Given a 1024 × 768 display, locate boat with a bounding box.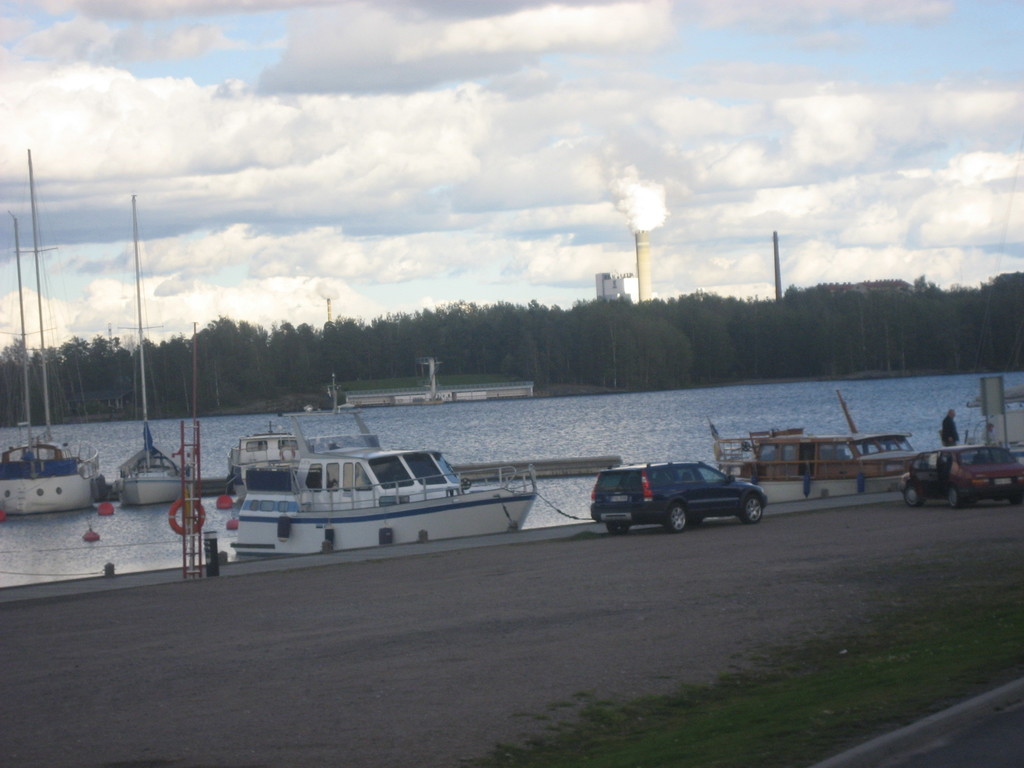
Located: <region>0, 151, 95, 520</region>.
